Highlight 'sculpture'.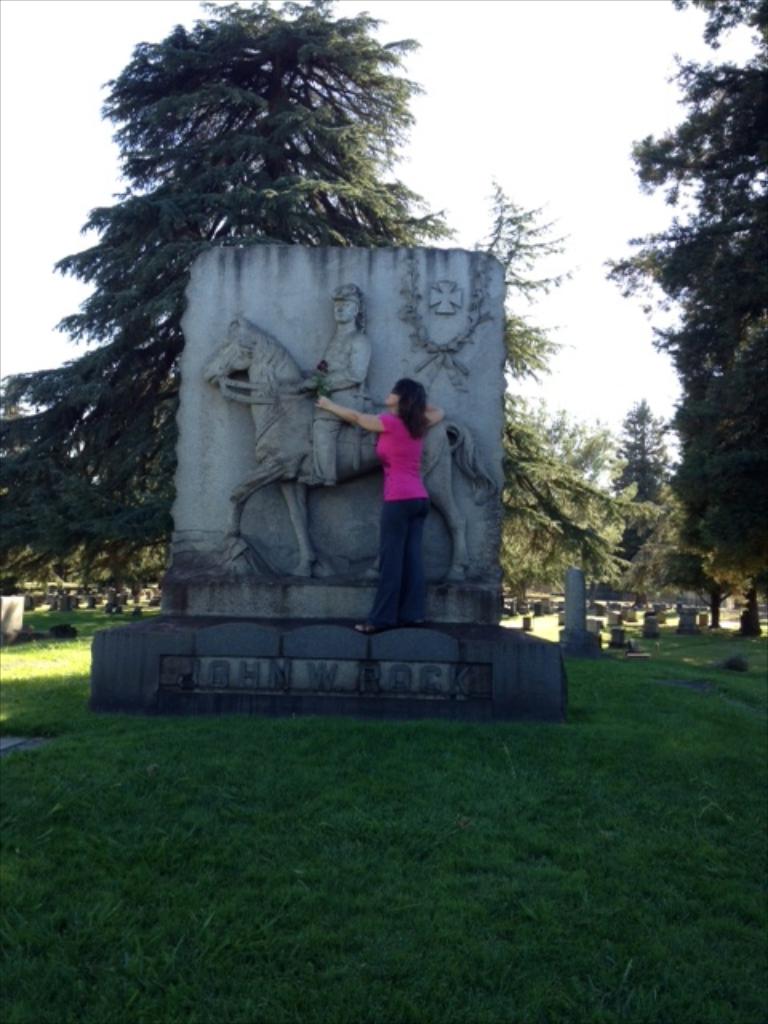
Highlighted region: <region>202, 286, 502, 574</region>.
